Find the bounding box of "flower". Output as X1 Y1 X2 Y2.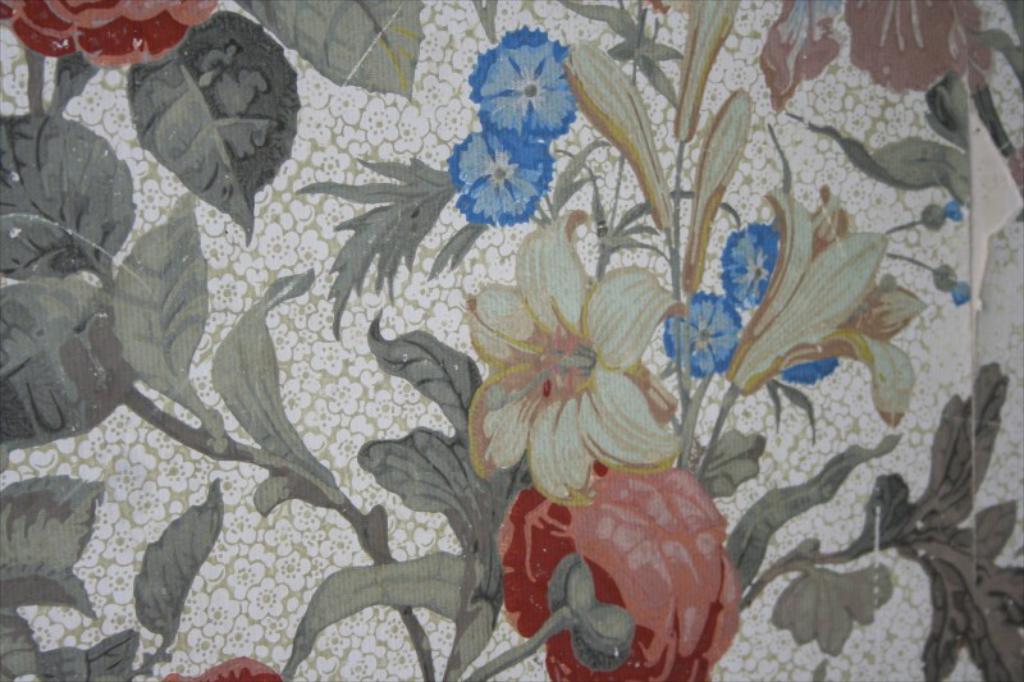
465 24 591 143.
